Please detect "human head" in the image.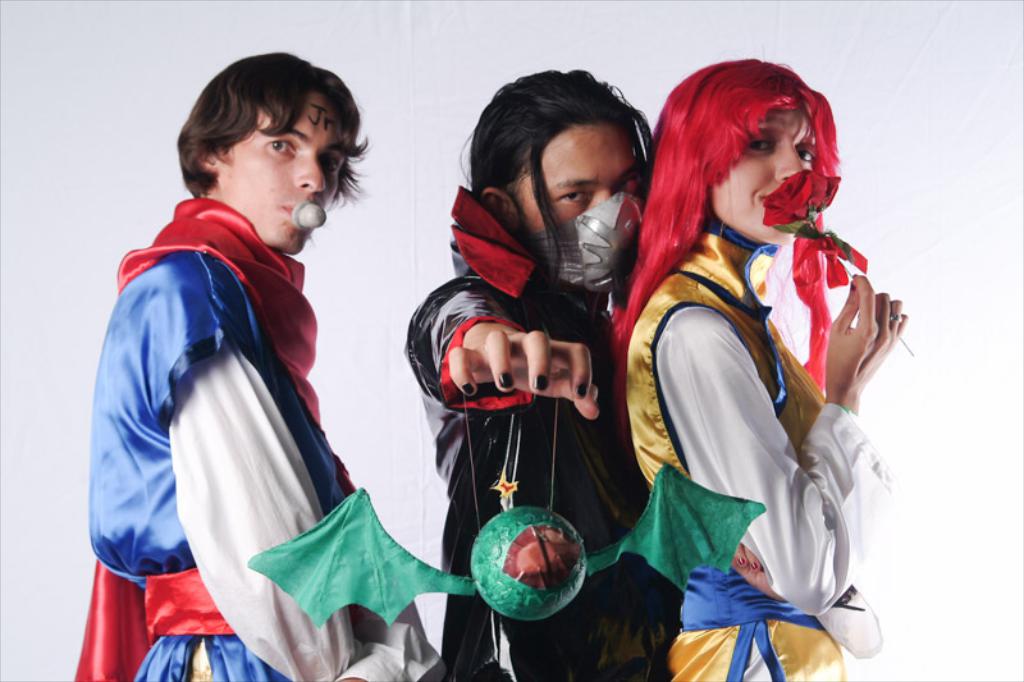
<box>458,65,654,319</box>.
